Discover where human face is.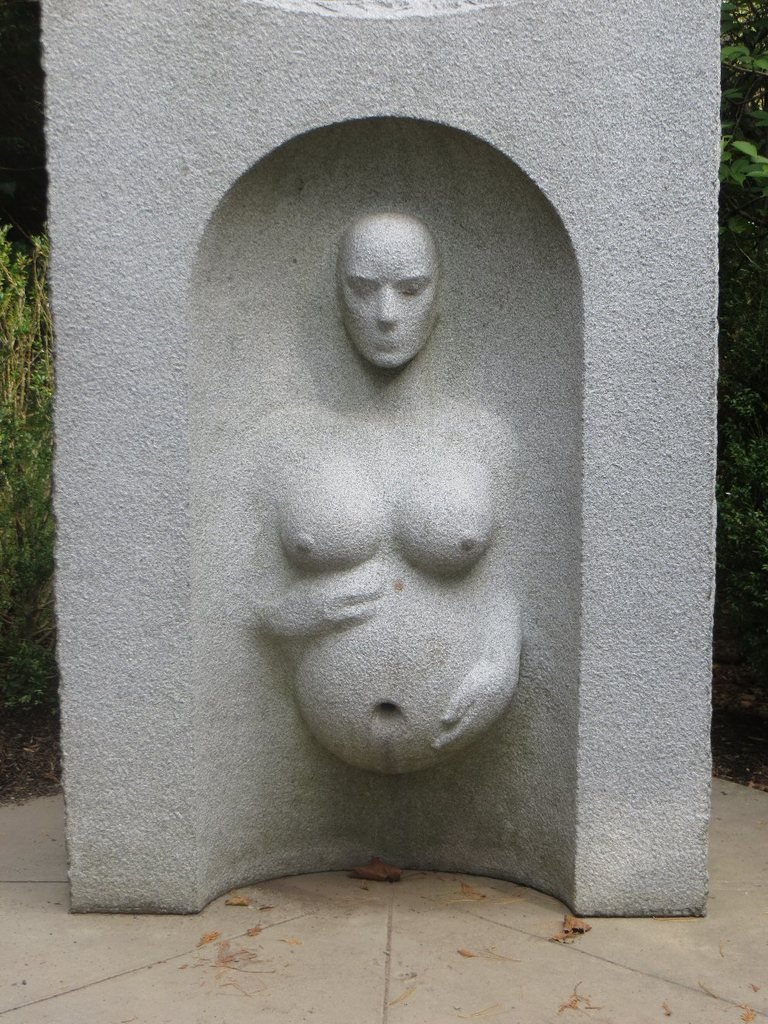
Discovered at rect(337, 216, 438, 372).
